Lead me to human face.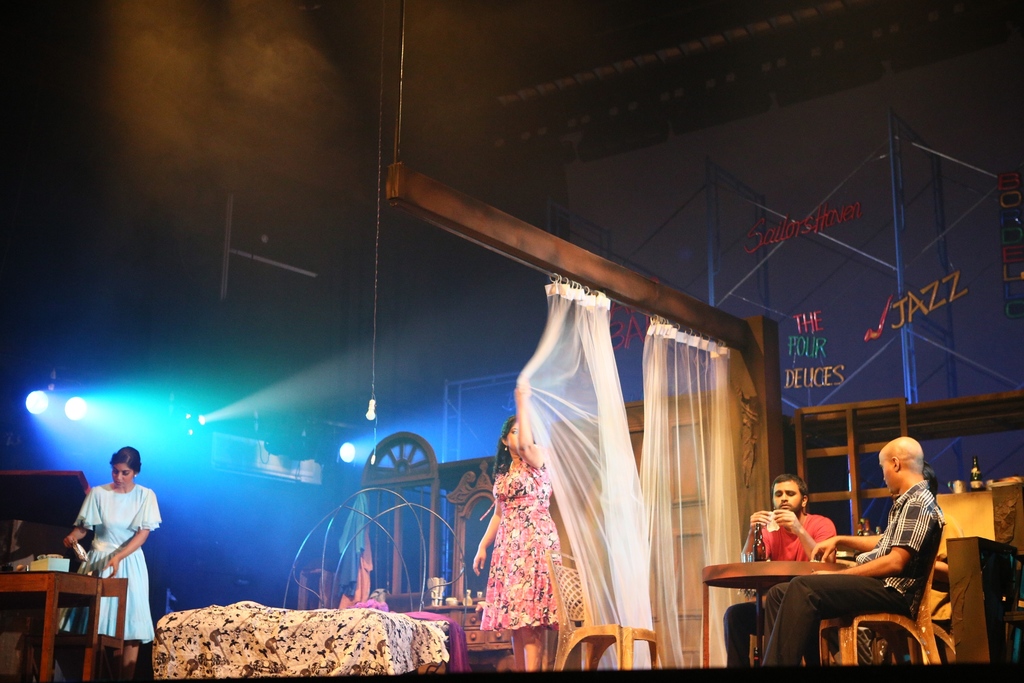
Lead to bbox=(111, 461, 133, 491).
